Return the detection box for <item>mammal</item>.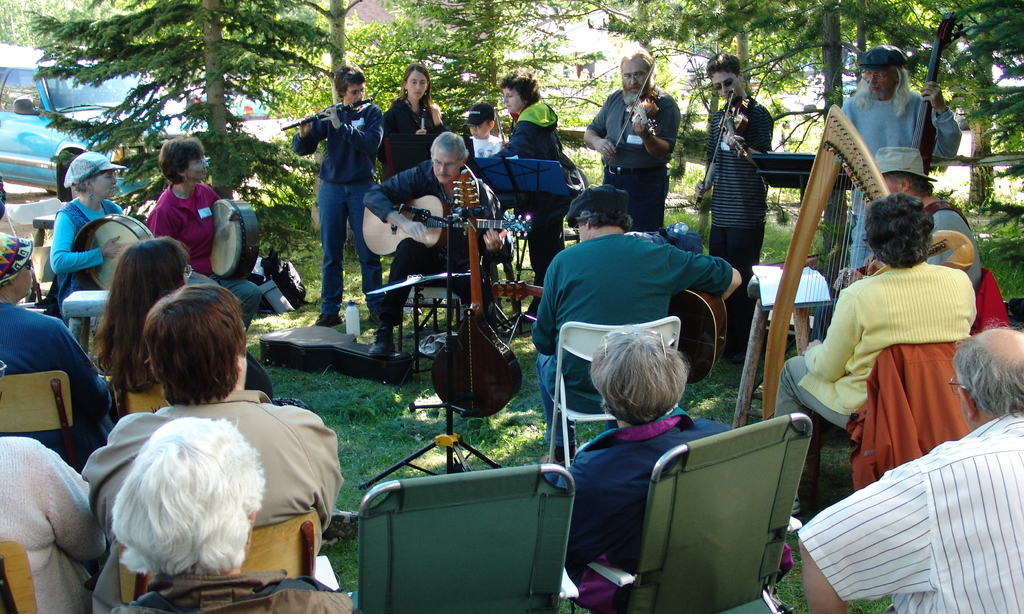
detection(364, 124, 513, 359).
